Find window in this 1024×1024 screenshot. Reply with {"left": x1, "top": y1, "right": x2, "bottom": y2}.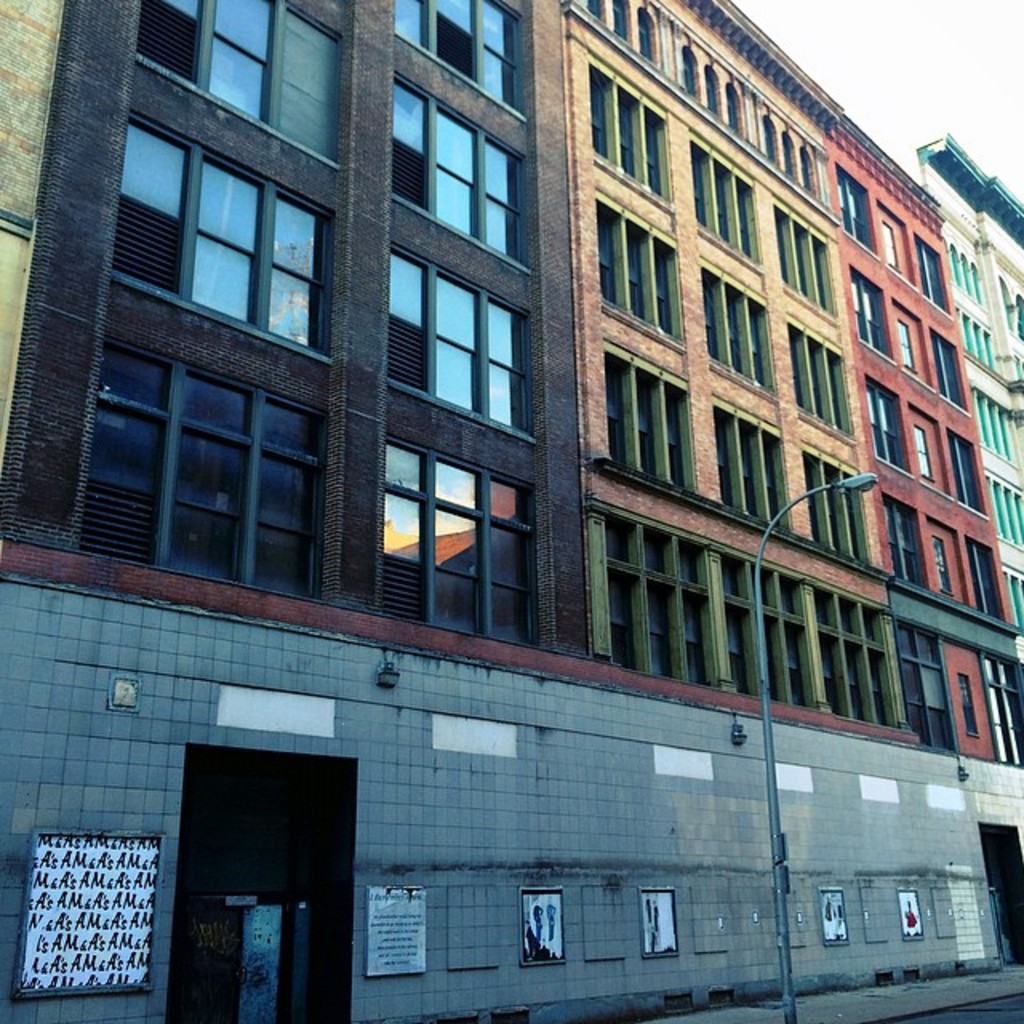
{"left": 856, "top": 274, "right": 883, "bottom": 338}.
